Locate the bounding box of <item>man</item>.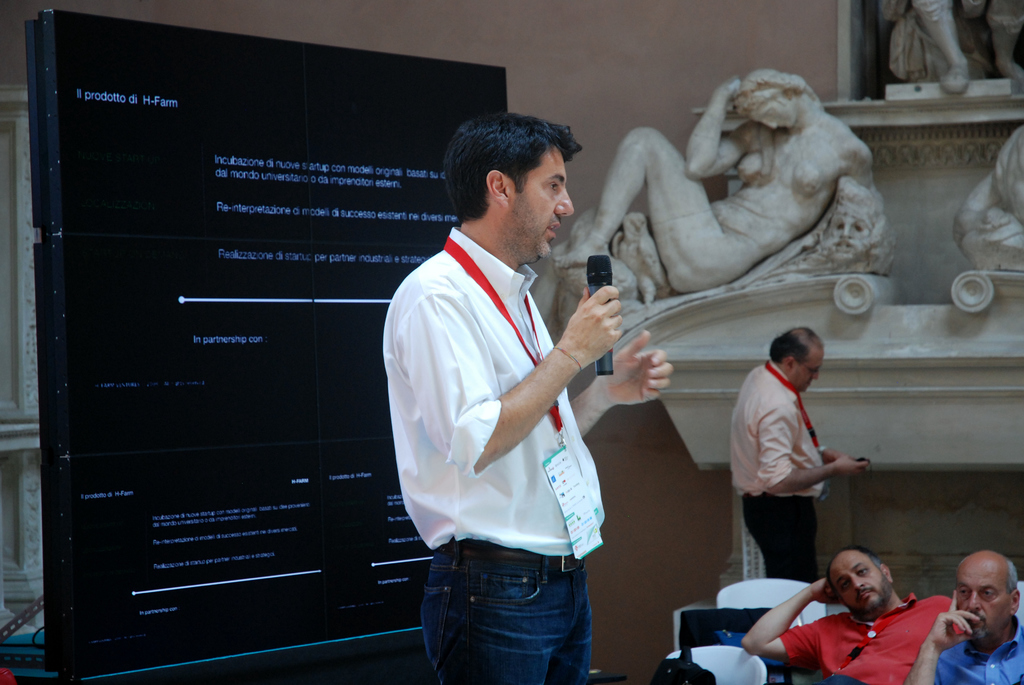
Bounding box: [left=724, top=321, right=866, bottom=583].
